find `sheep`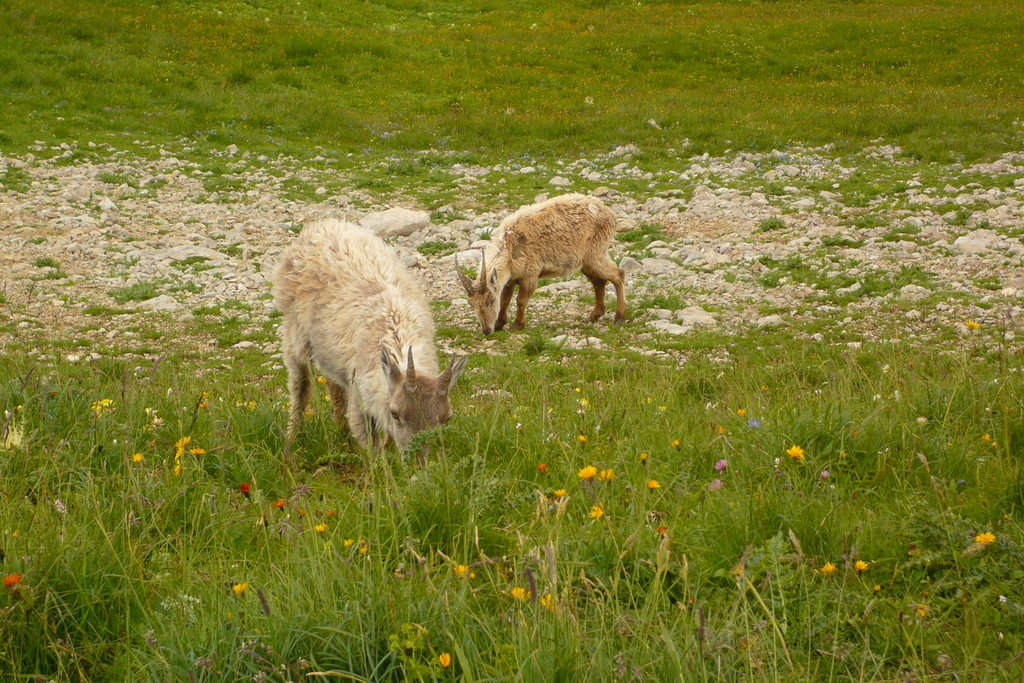
left=266, top=217, right=463, bottom=470
